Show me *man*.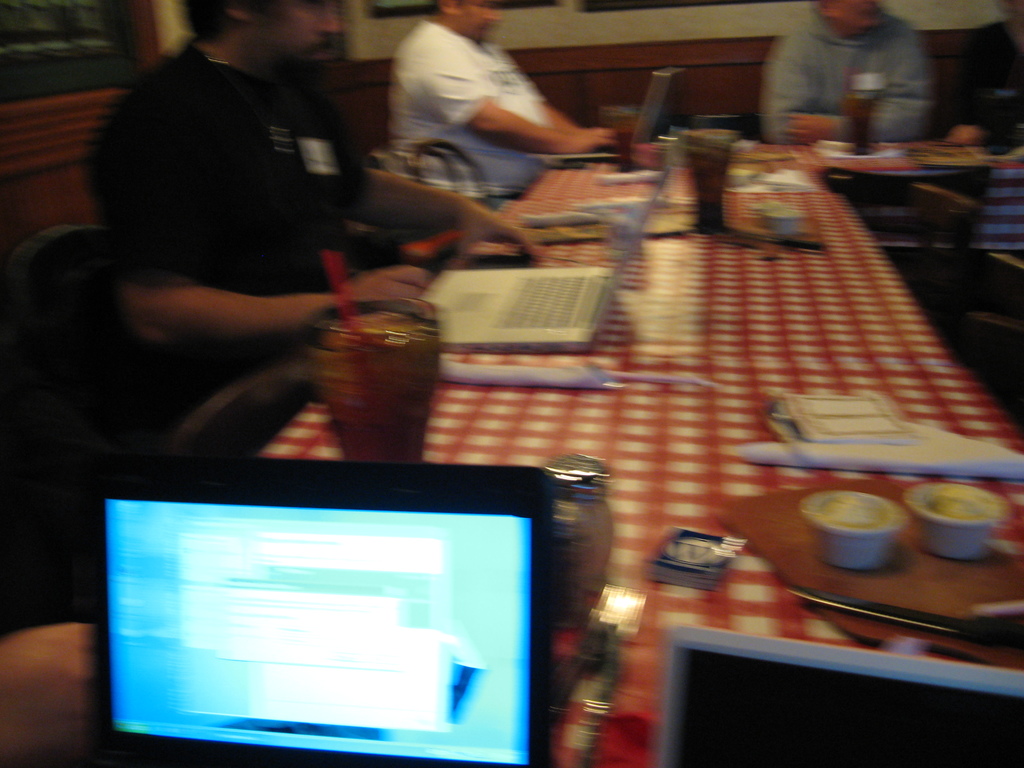
*man* is here: 333 3 641 214.
